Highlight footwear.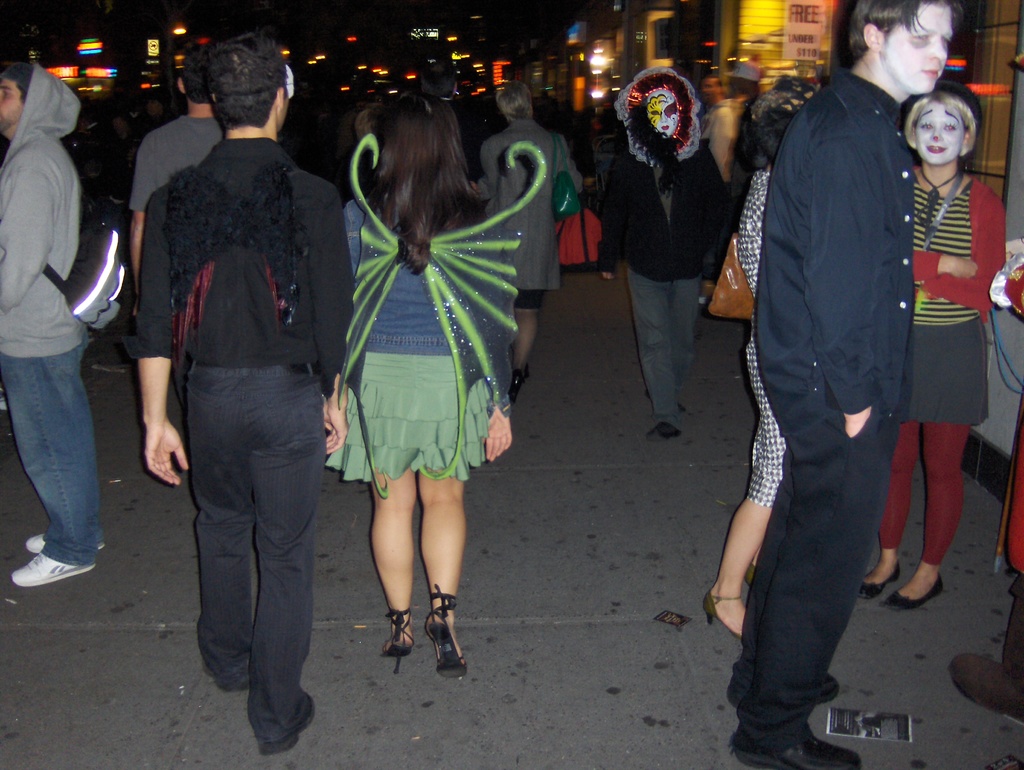
Highlighted region: box(877, 570, 944, 610).
